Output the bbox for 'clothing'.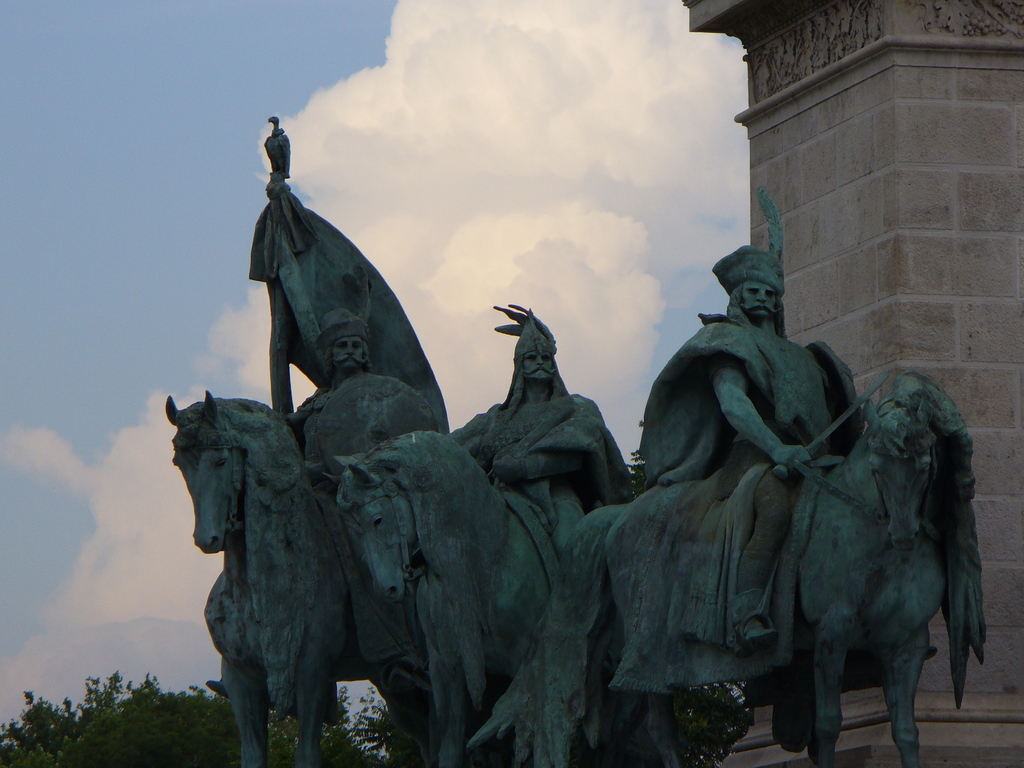
bbox(636, 302, 837, 647).
